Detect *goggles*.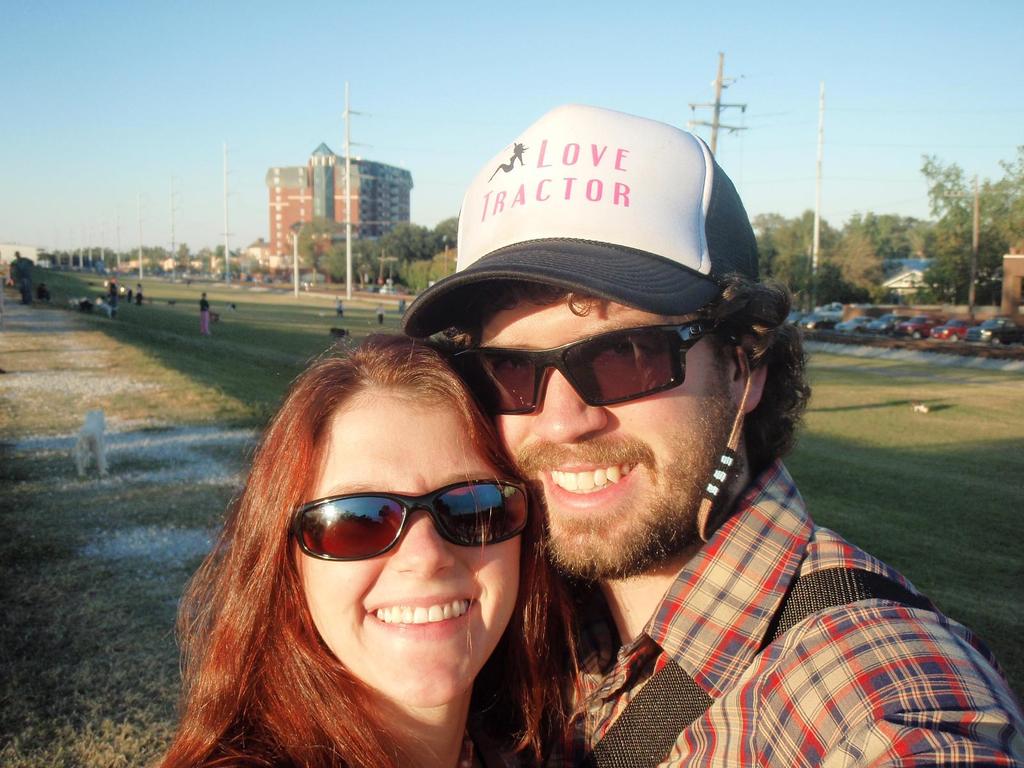
Detected at box=[287, 491, 531, 562].
